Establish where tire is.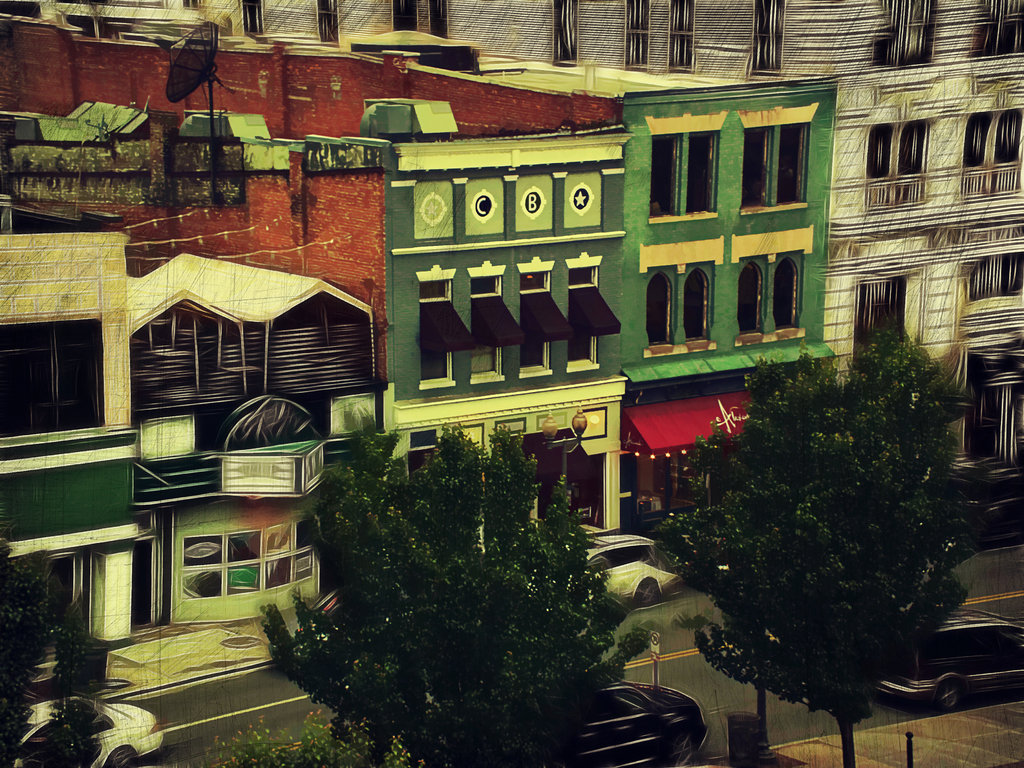
Established at (left=110, top=742, right=136, bottom=767).
